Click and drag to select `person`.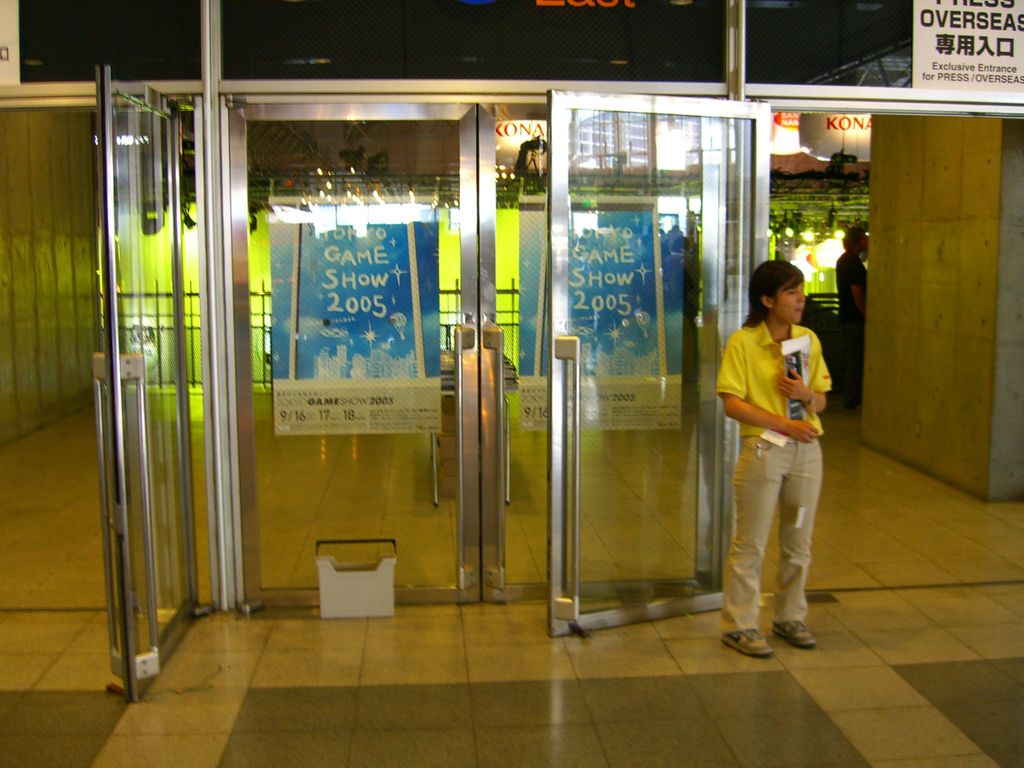
Selection: <box>721,259,833,658</box>.
